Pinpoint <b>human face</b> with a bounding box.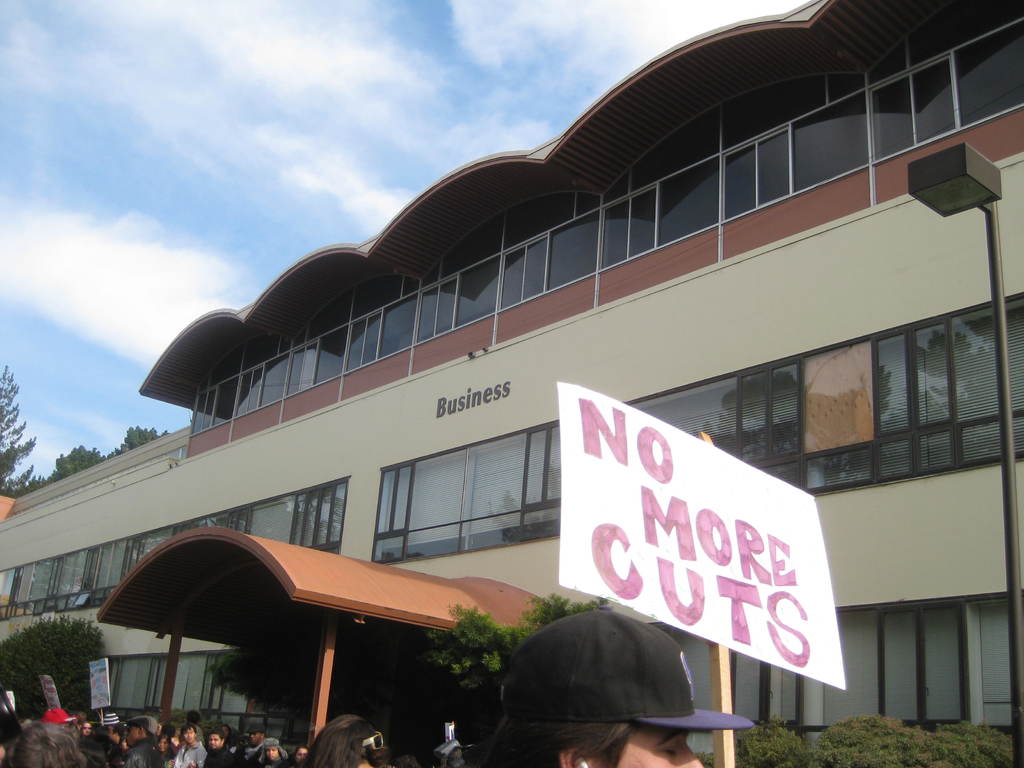
157 738 171 753.
